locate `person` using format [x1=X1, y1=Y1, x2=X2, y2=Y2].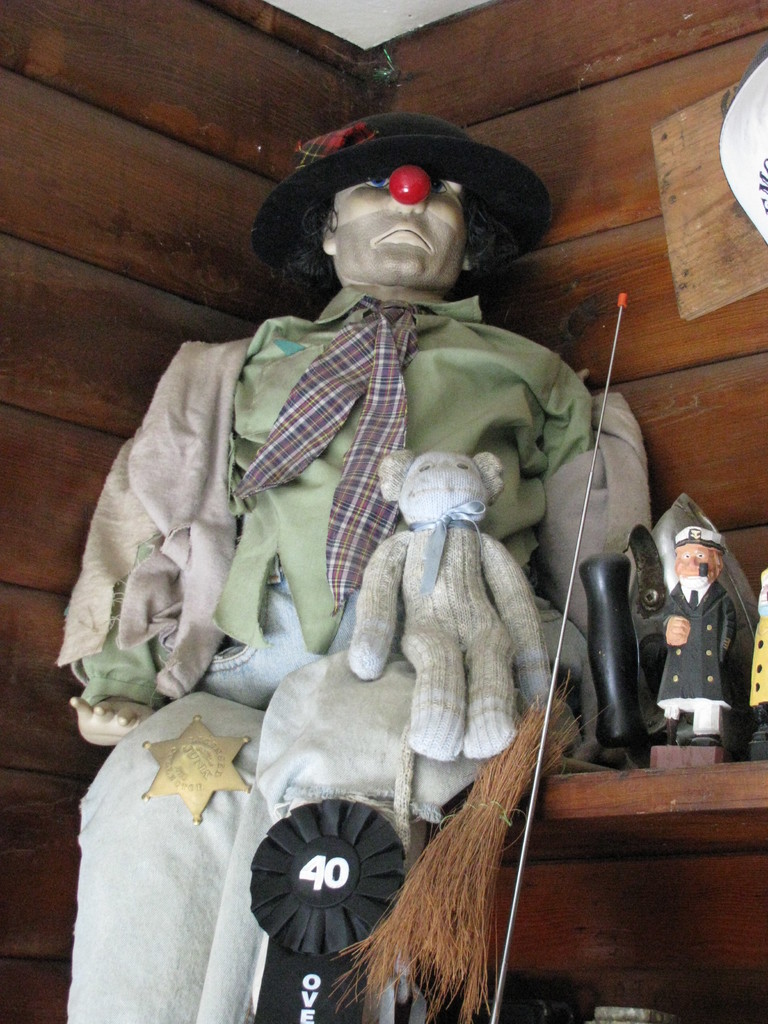
[x1=659, y1=527, x2=738, y2=739].
